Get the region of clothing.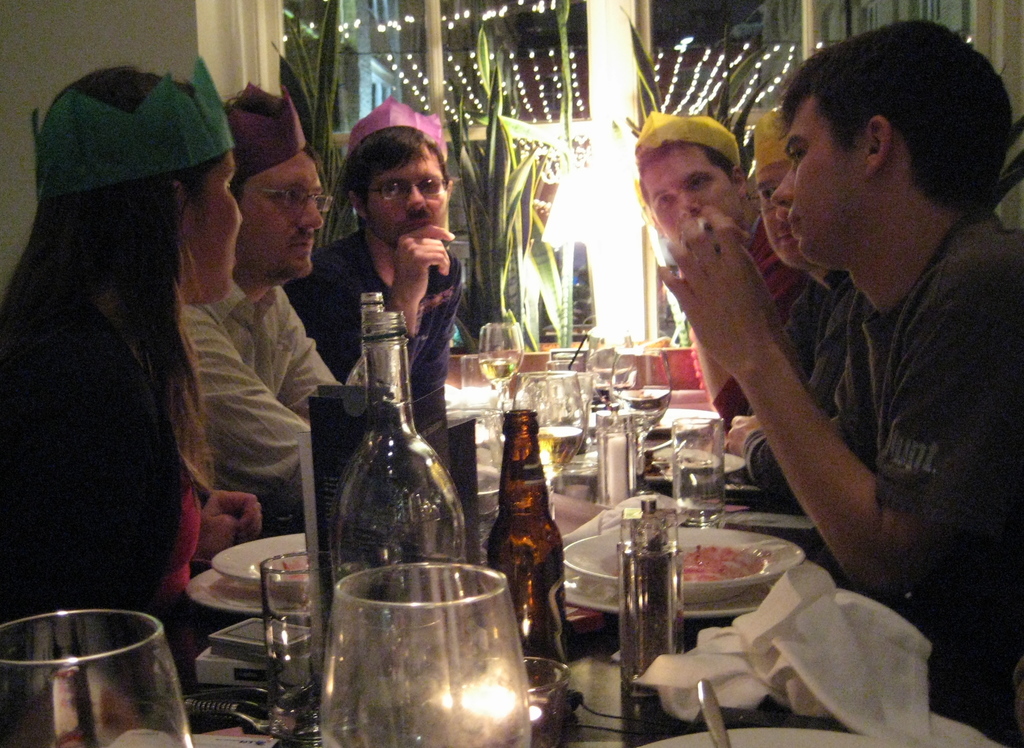
(714,208,814,418).
